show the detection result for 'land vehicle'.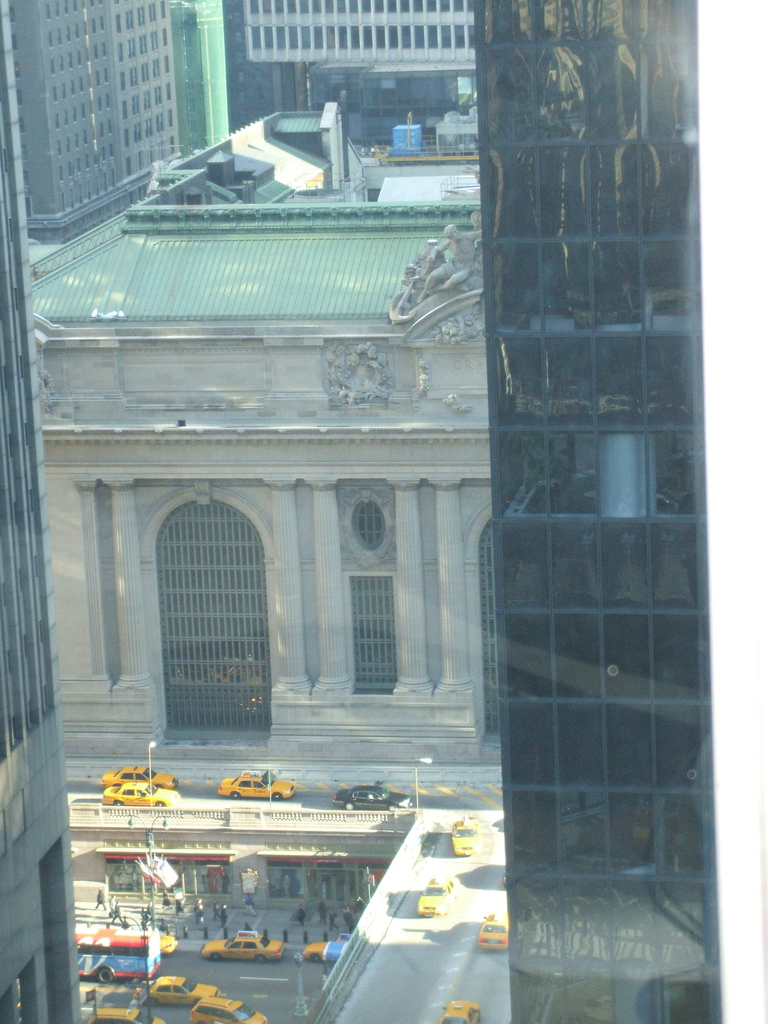
202:934:286:963.
